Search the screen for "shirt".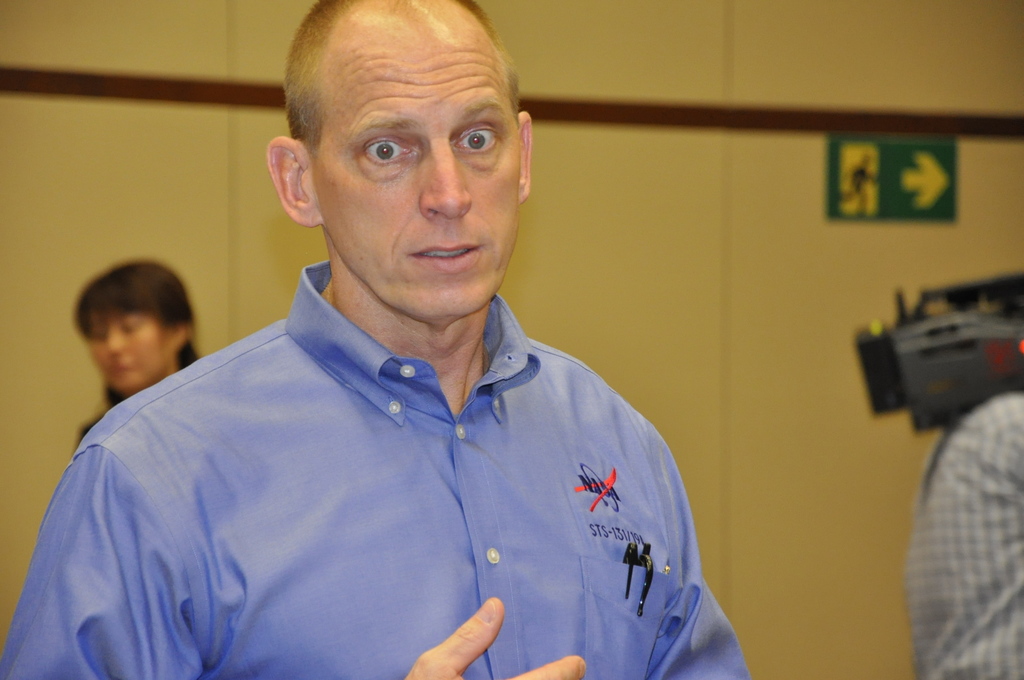
Found at [899,387,1023,677].
